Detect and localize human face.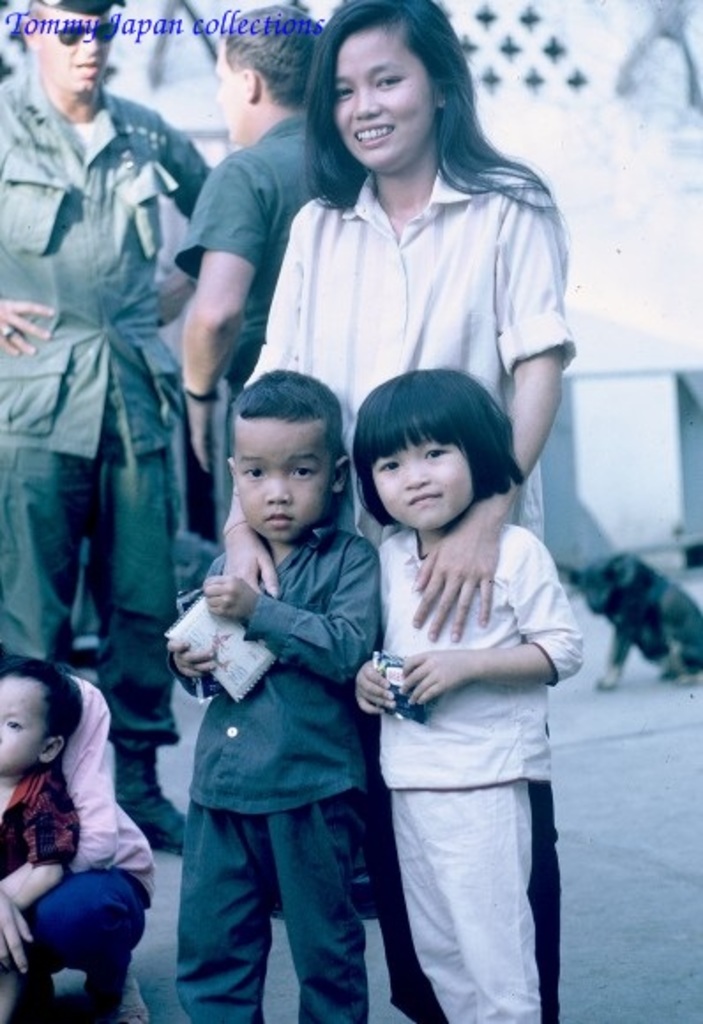
Localized at crop(235, 406, 330, 533).
